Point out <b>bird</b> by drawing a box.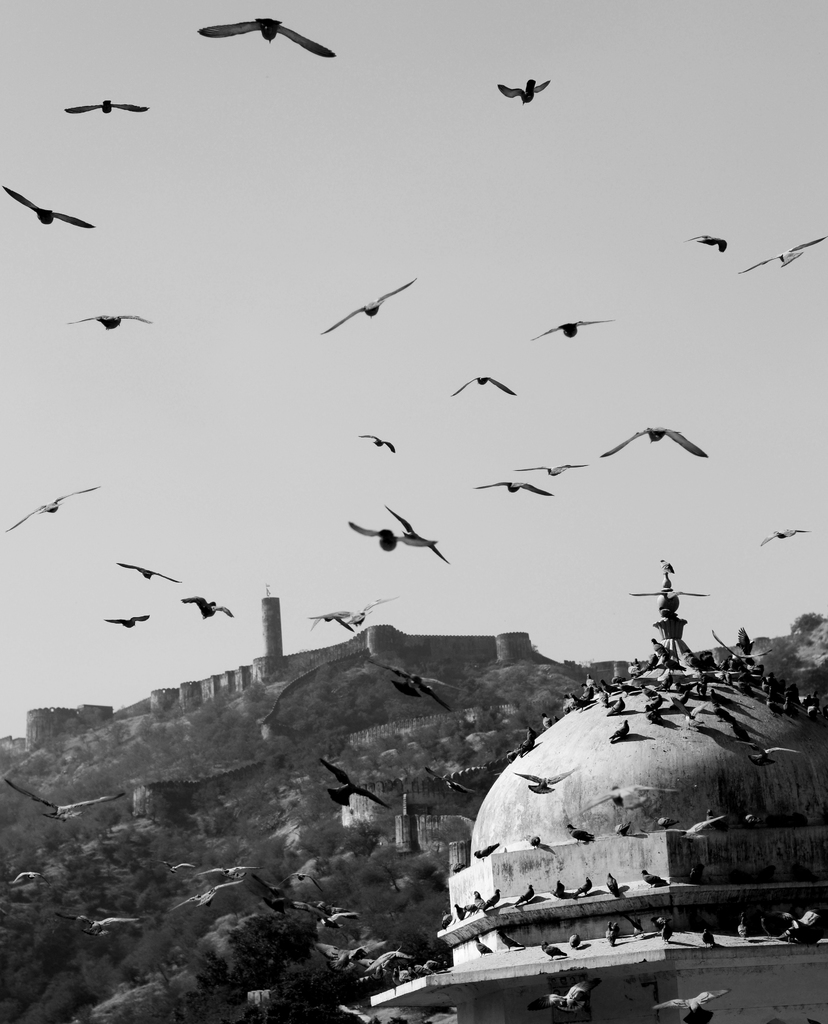
(2,488,98,533).
